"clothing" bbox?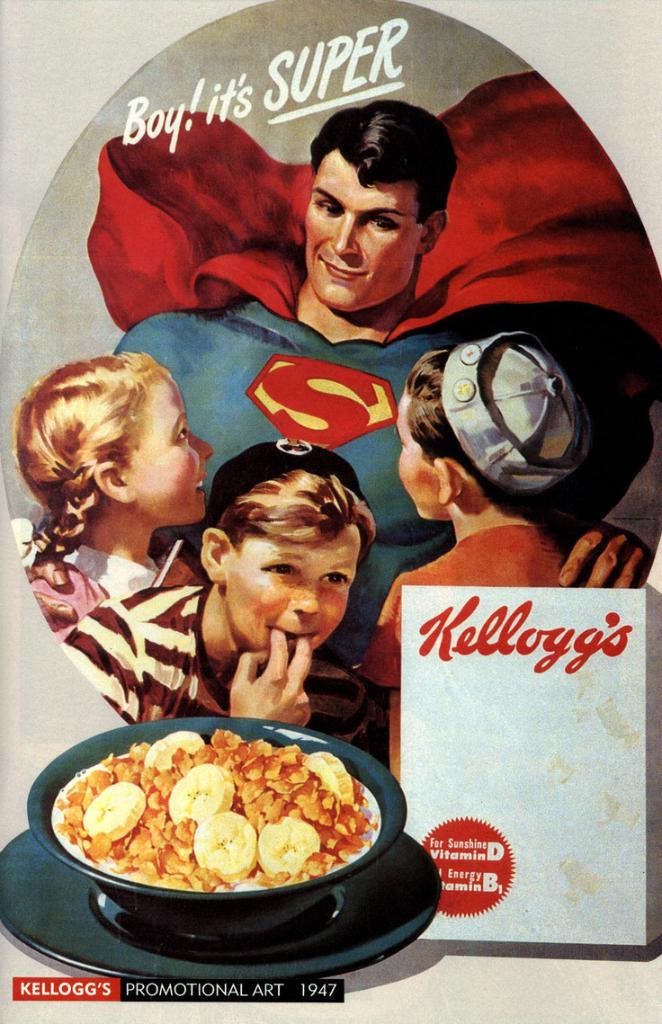
BBox(354, 507, 563, 714)
